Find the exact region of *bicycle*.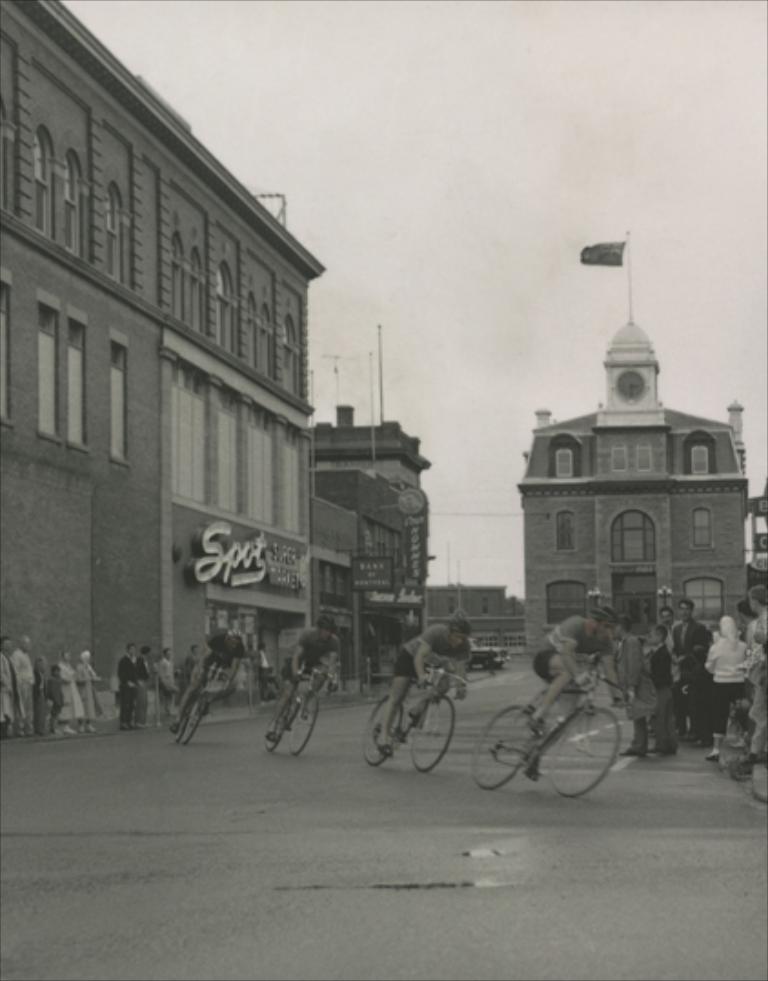
Exact region: (left=471, top=655, right=639, bottom=795).
